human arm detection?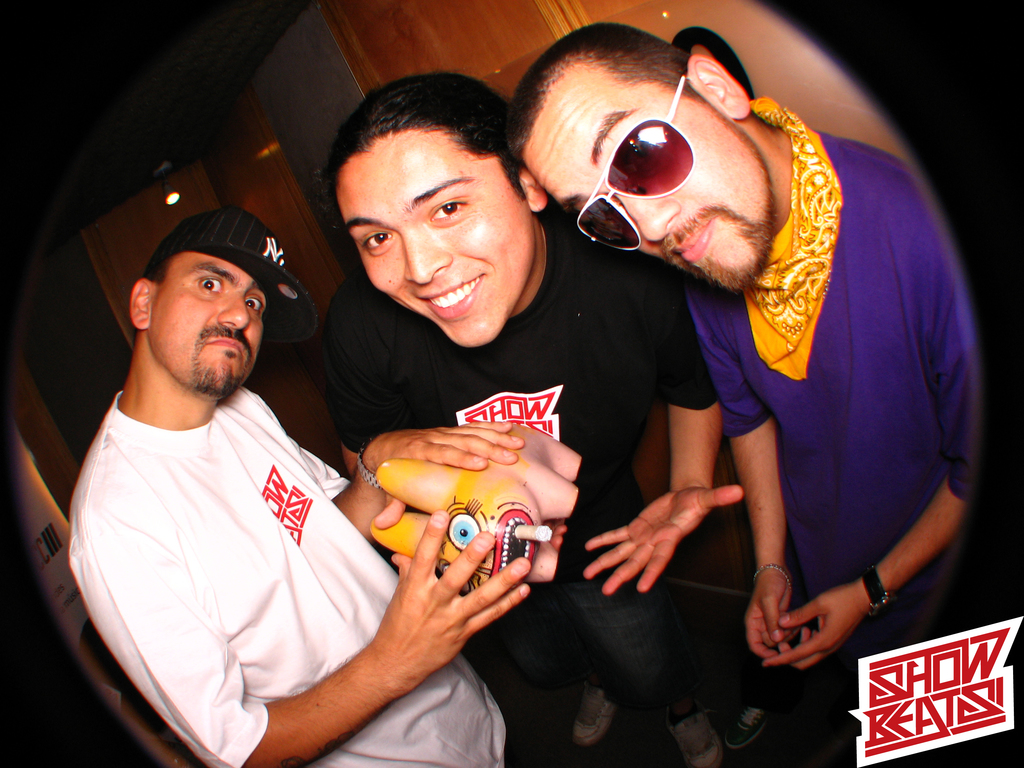
[64, 475, 532, 767]
